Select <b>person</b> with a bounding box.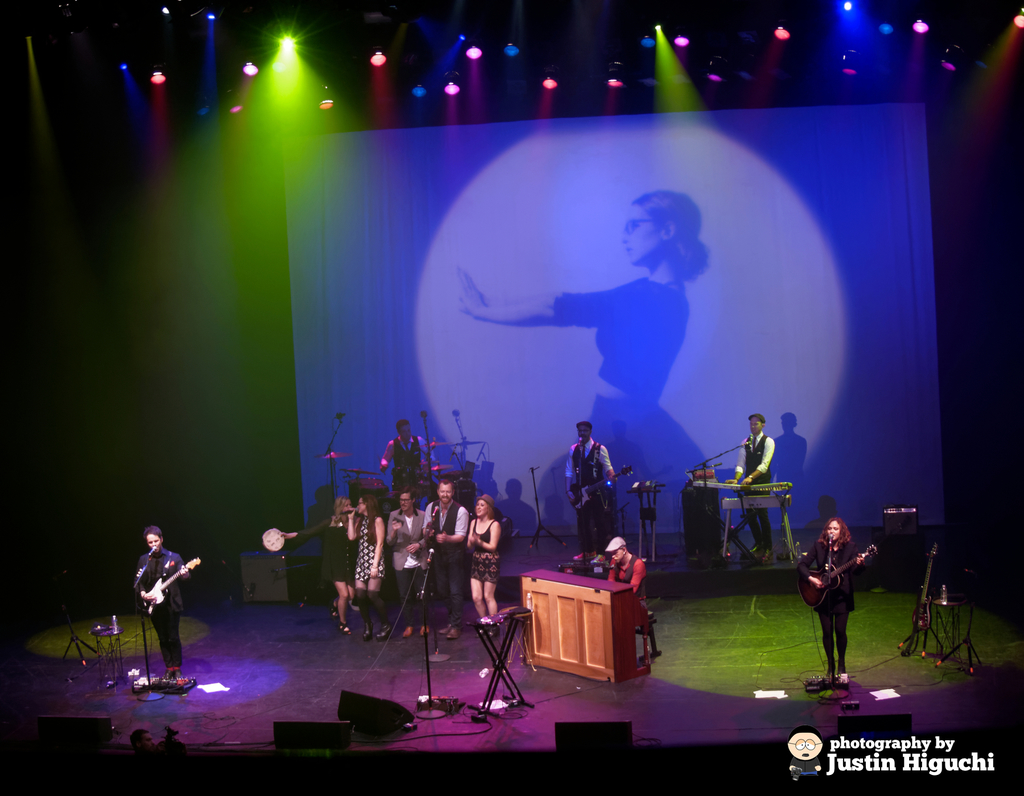
[376,413,448,483].
